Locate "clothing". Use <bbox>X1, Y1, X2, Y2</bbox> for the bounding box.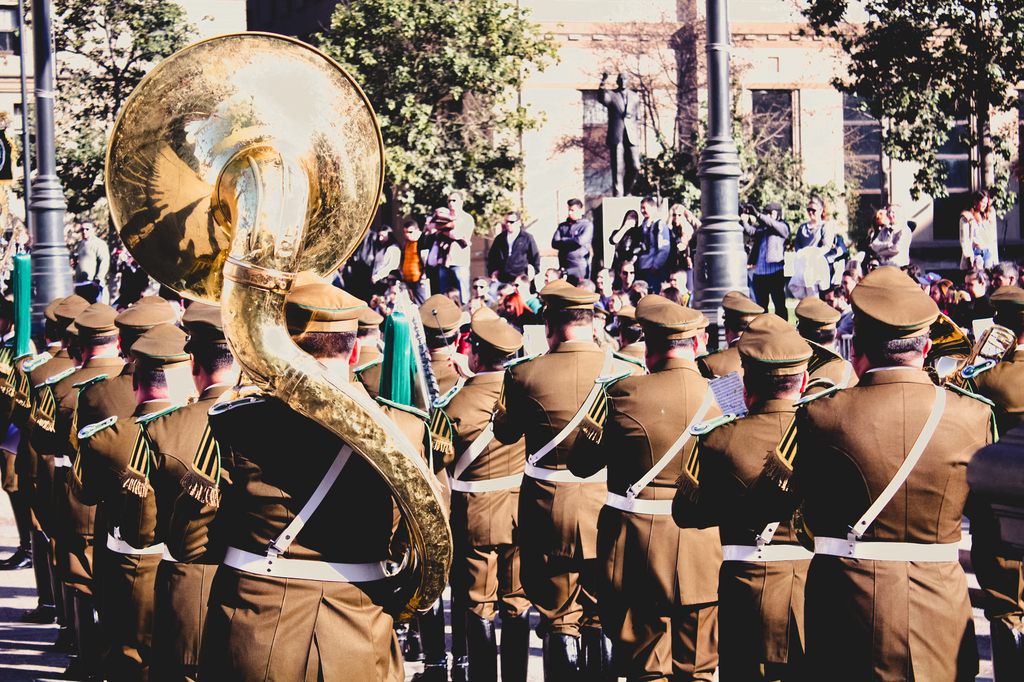
<bbox>38, 344, 76, 397</bbox>.
